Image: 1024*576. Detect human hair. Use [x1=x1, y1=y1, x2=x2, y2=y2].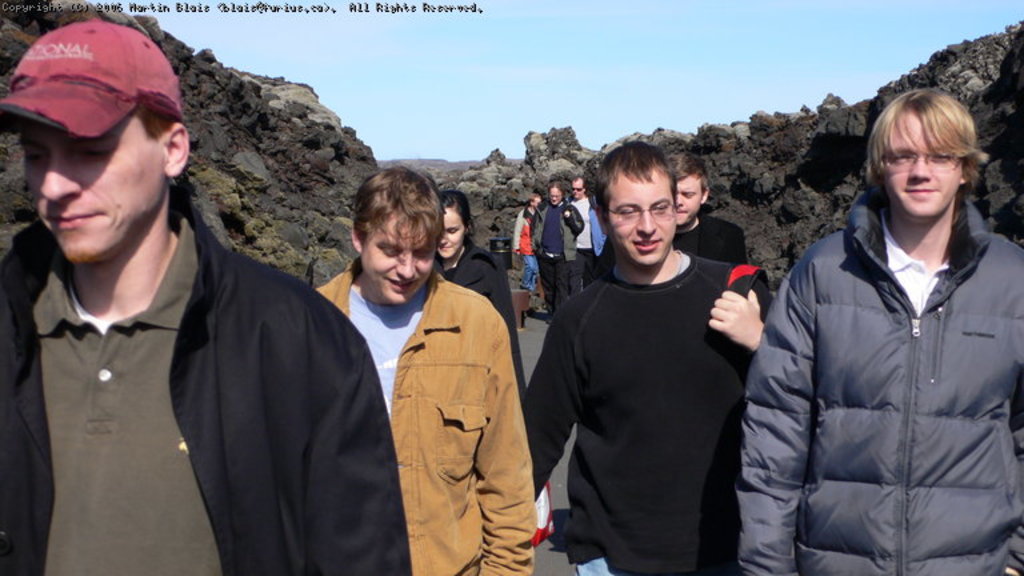
[x1=528, y1=195, x2=543, y2=203].
